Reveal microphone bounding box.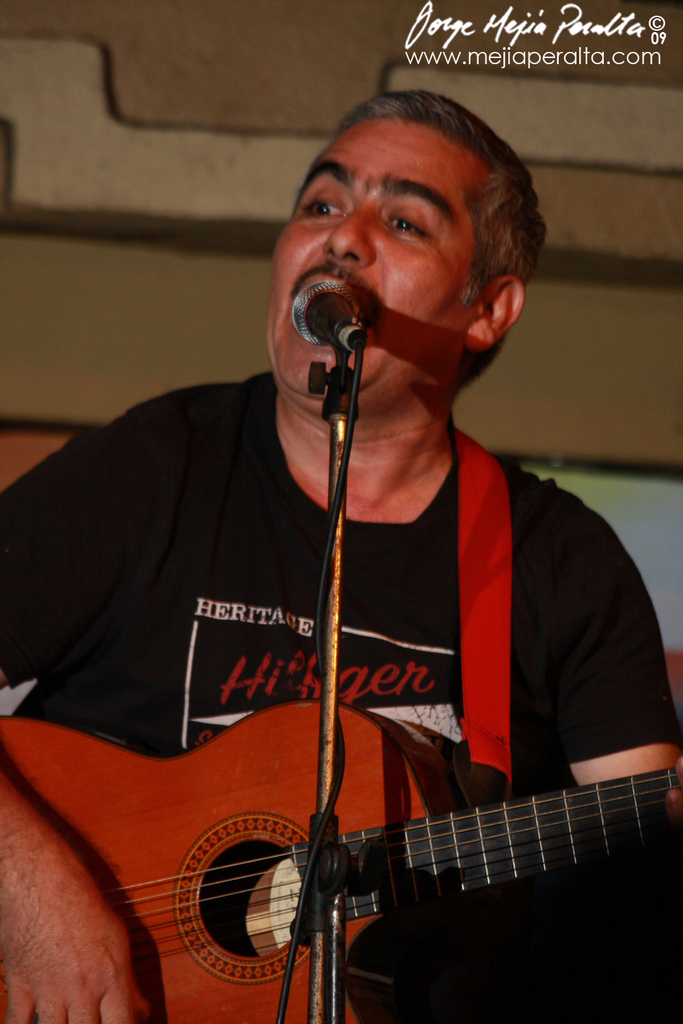
Revealed: [288, 278, 367, 355].
